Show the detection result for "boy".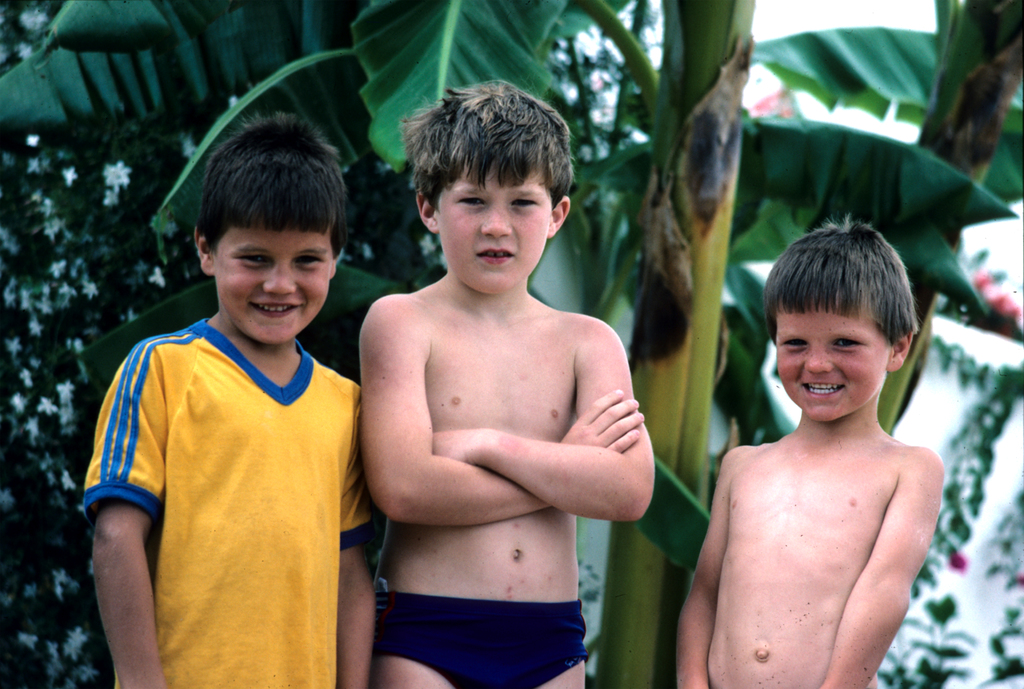
{"left": 79, "top": 109, "right": 376, "bottom": 688}.
